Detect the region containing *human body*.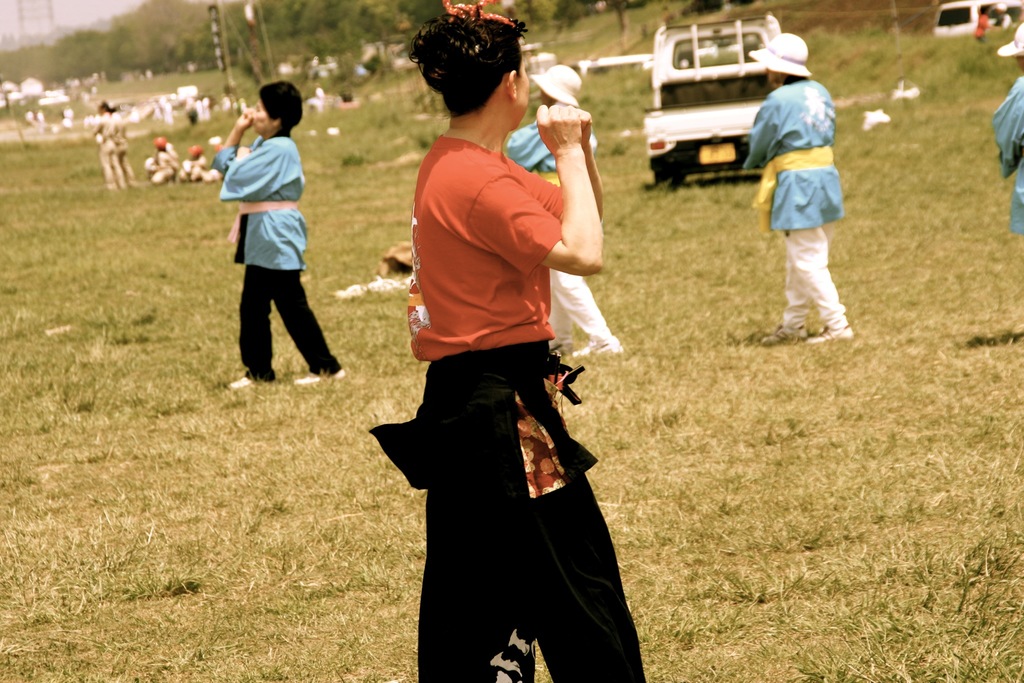
<box>88,115,123,201</box>.
